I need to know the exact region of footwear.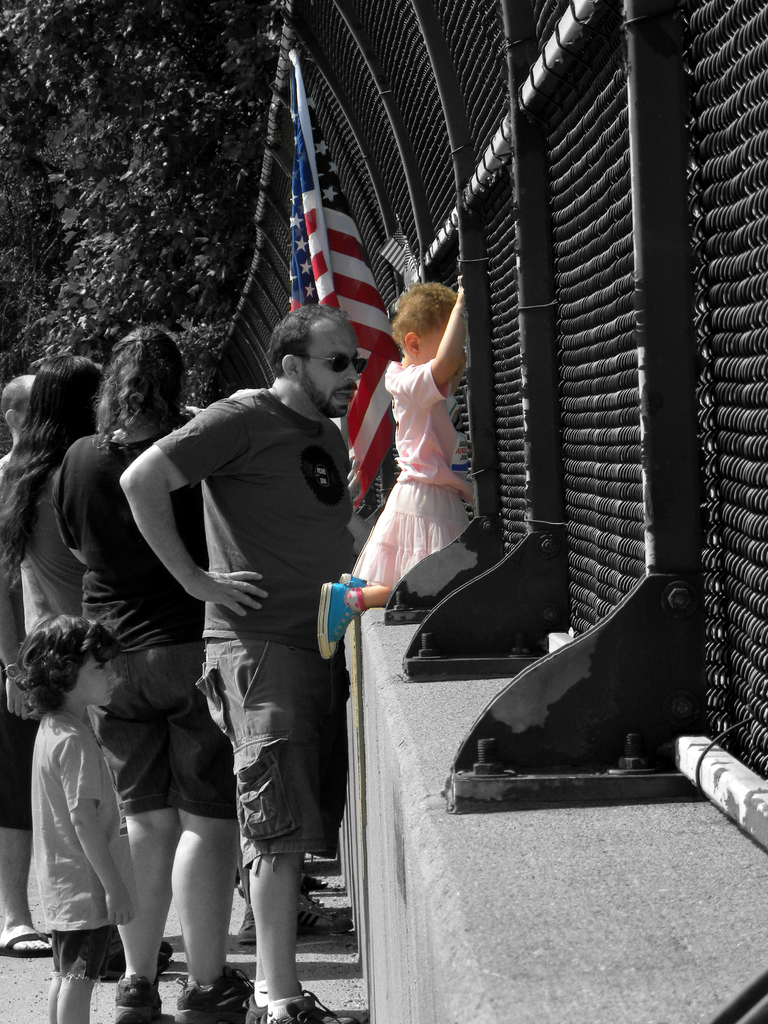
Region: rect(238, 906, 258, 949).
